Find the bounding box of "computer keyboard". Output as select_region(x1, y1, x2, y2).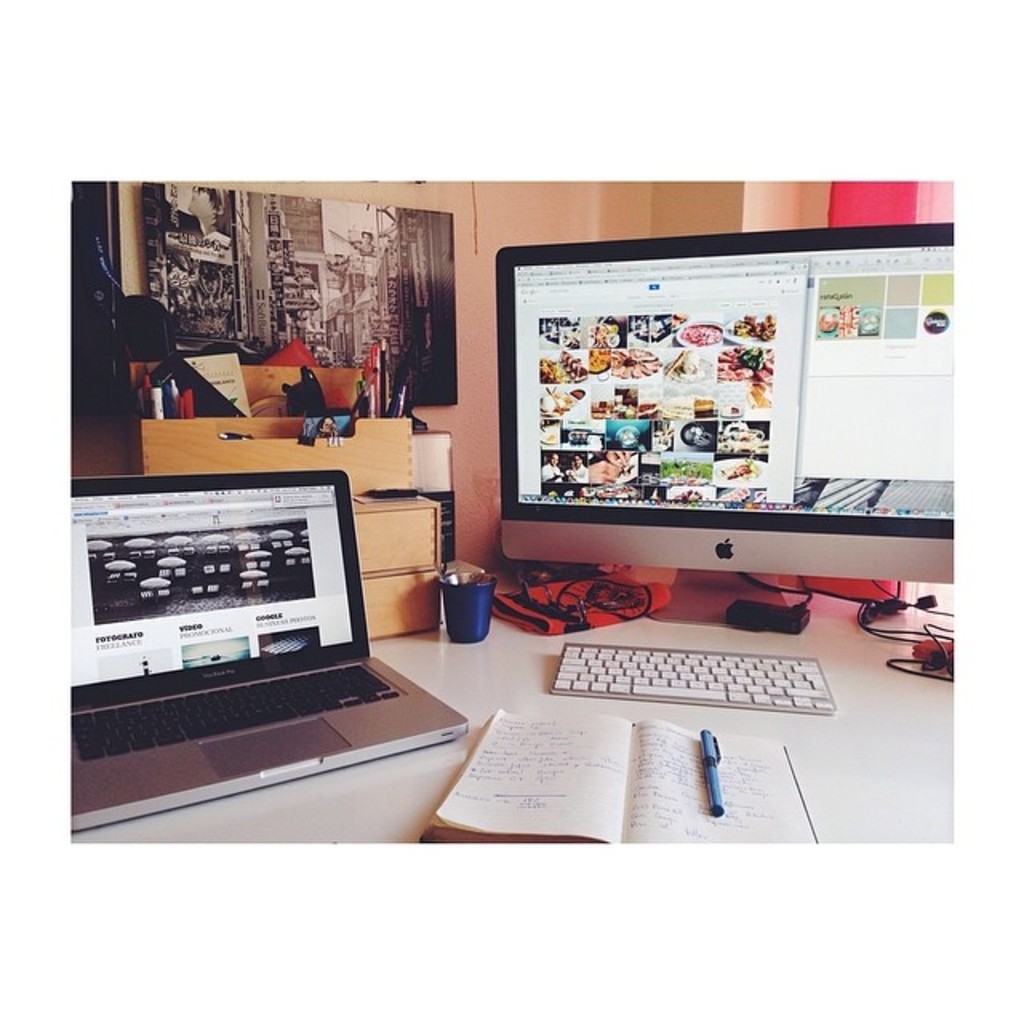
select_region(69, 662, 403, 765).
